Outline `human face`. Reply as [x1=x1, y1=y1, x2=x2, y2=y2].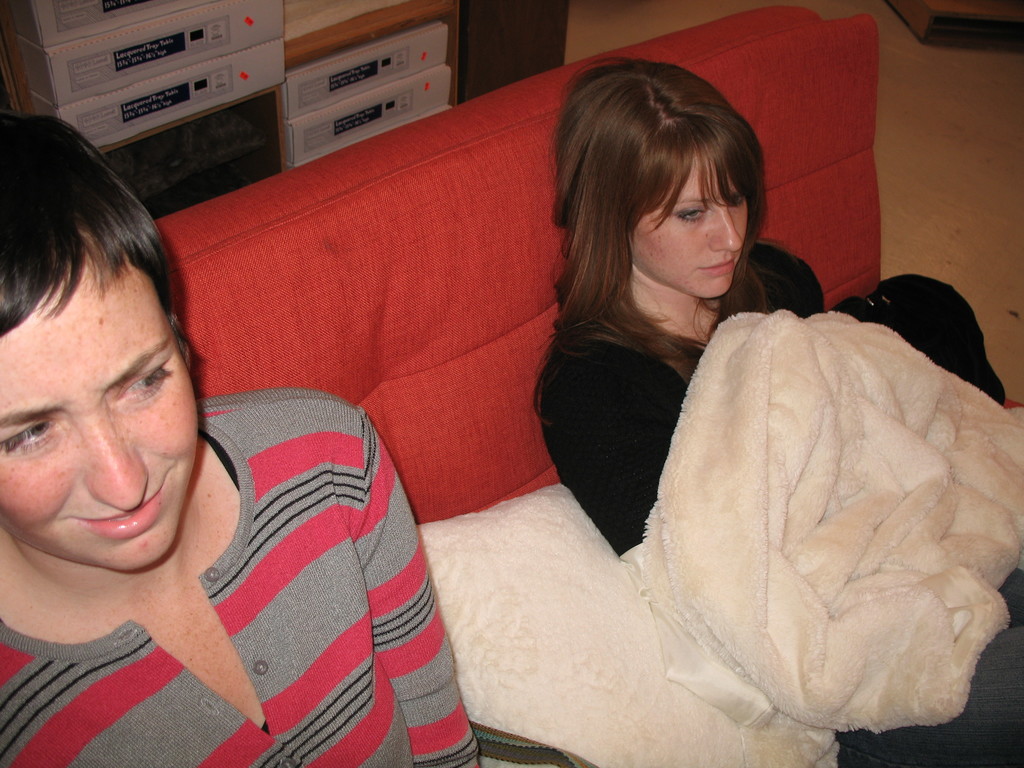
[x1=0, y1=261, x2=197, y2=577].
